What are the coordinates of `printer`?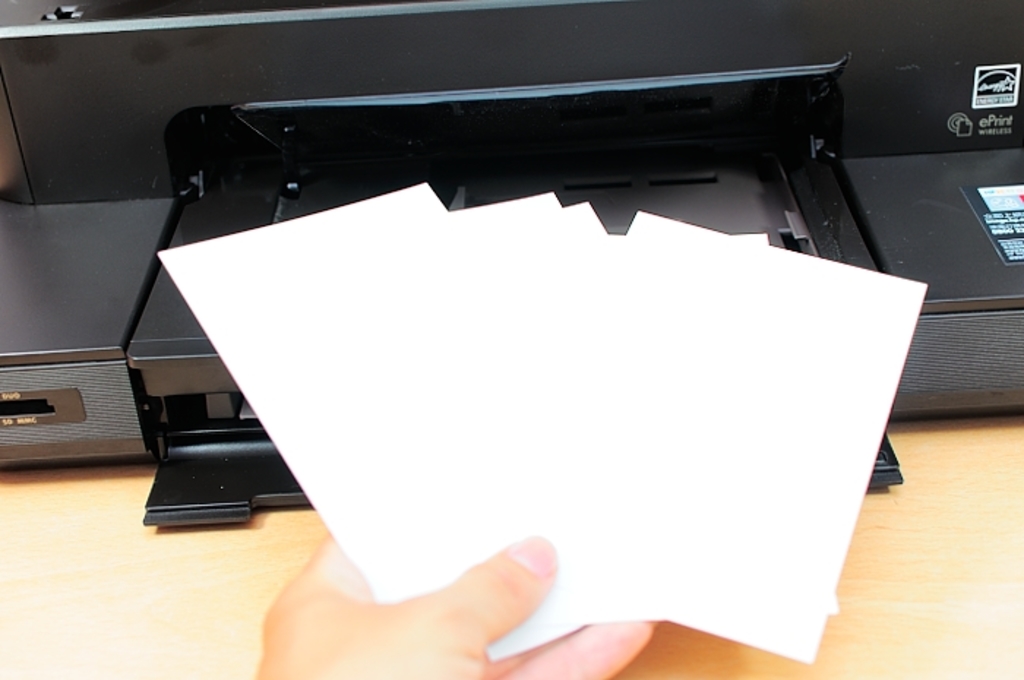
(0,0,1023,531).
